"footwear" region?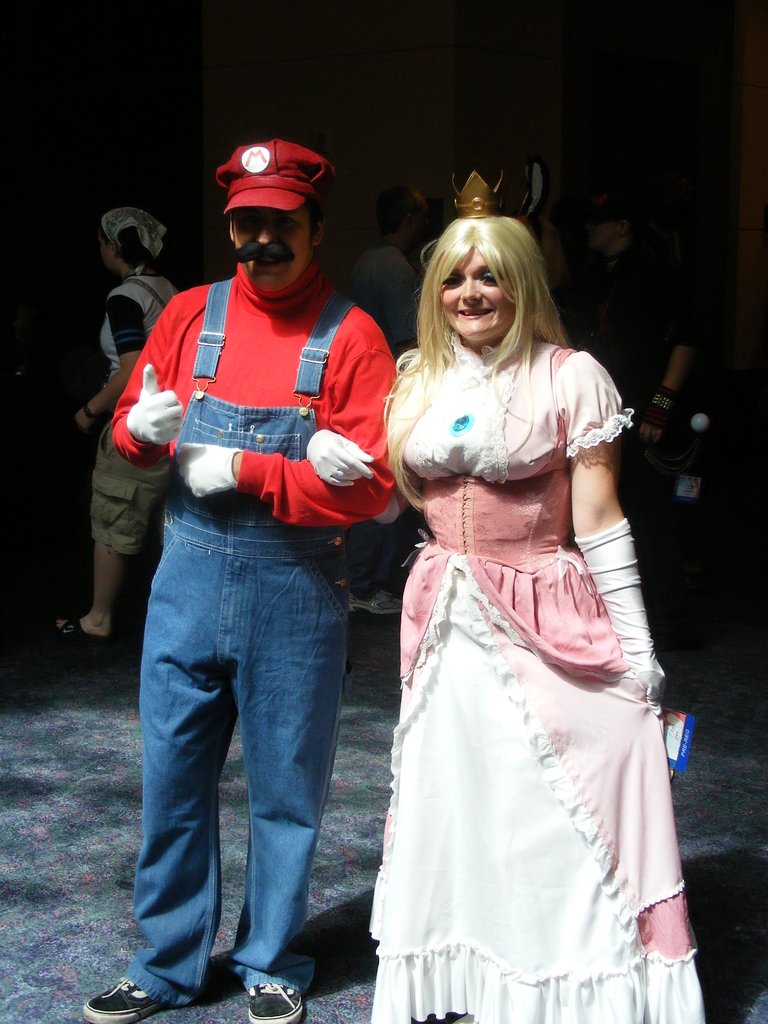
box(45, 615, 118, 650)
